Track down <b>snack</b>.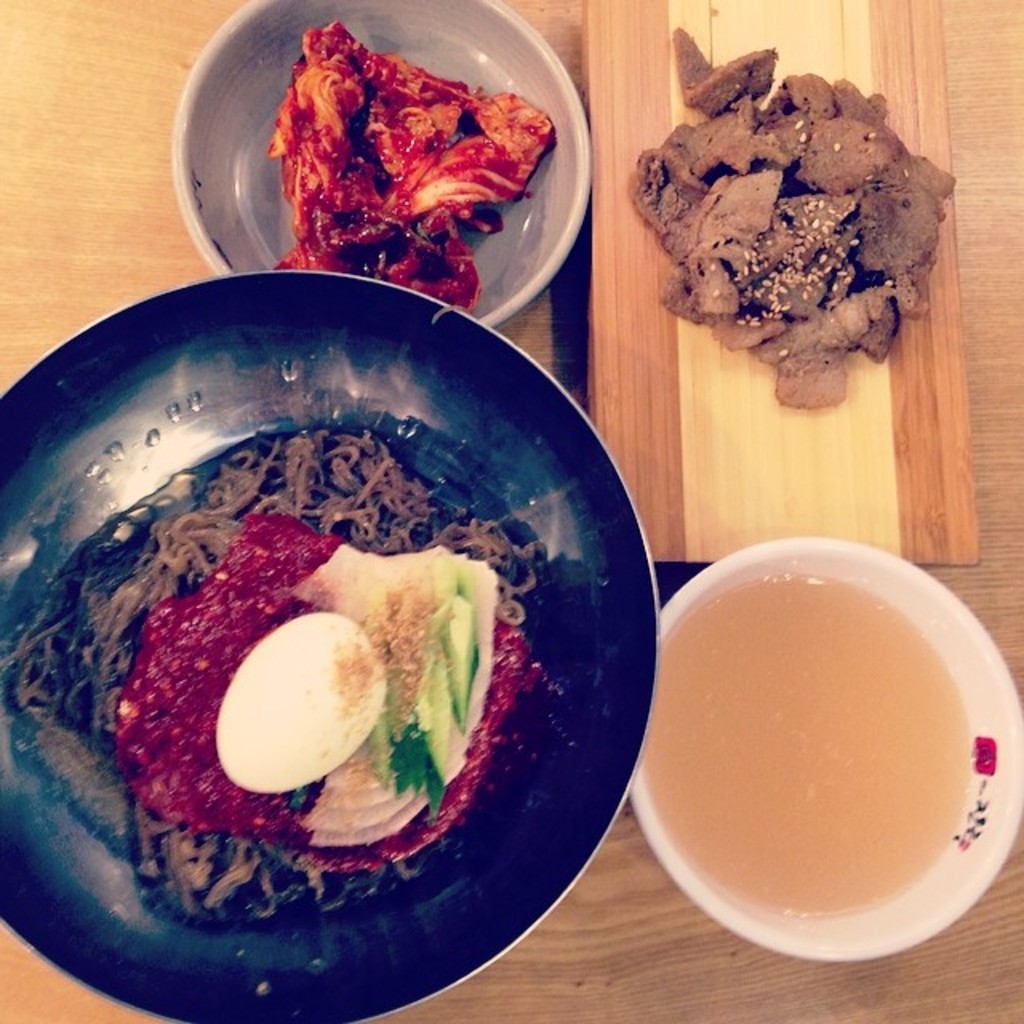
Tracked to [101,488,547,882].
